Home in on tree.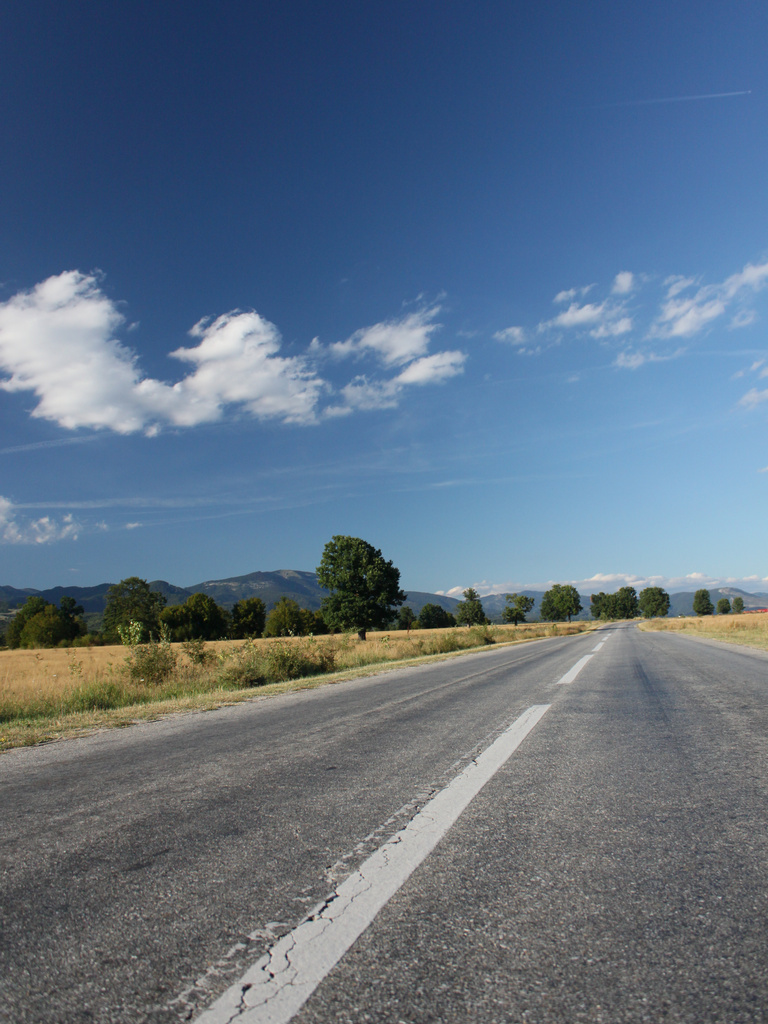
Homed in at pyautogui.locateOnScreen(554, 582, 585, 621).
